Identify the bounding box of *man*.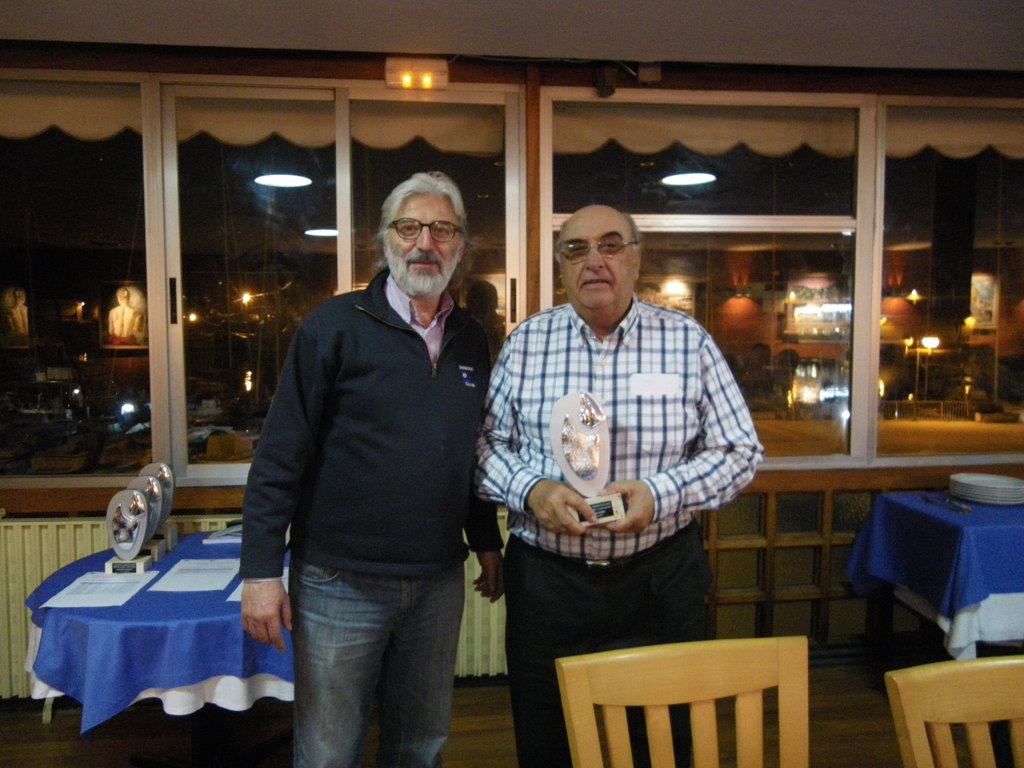
bbox(491, 192, 772, 730).
